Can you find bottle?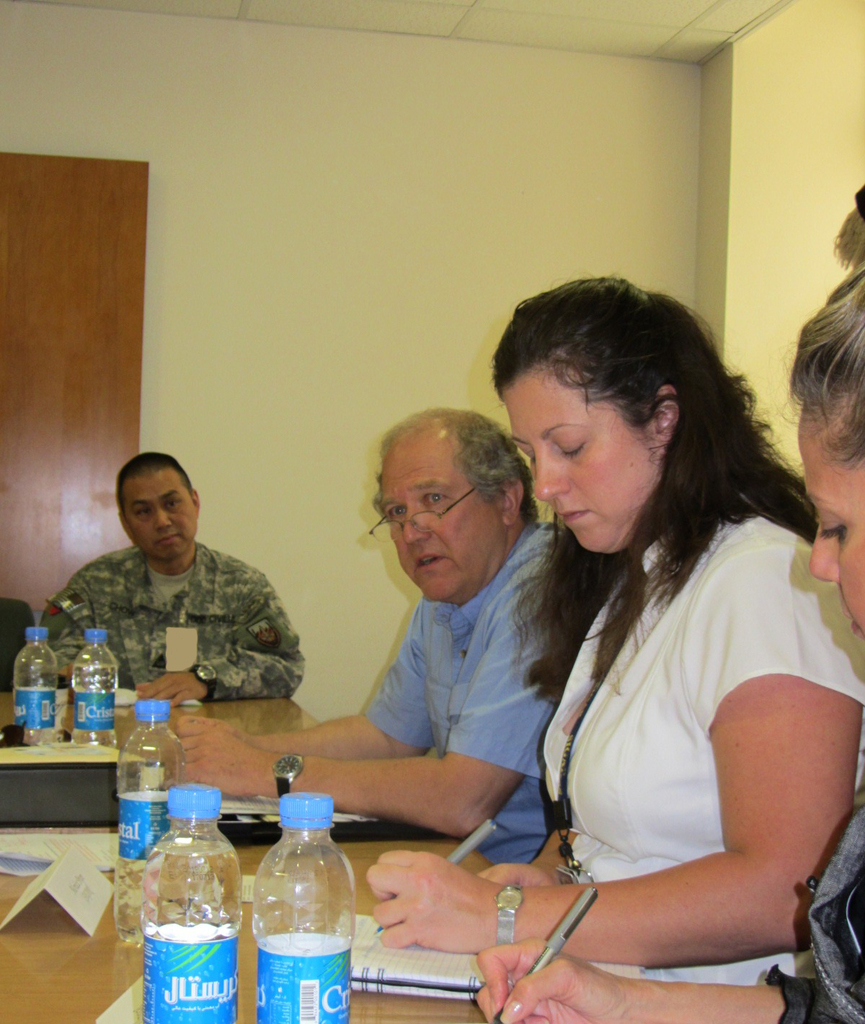
Yes, bounding box: x1=19, y1=627, x2=56, y2=743.
